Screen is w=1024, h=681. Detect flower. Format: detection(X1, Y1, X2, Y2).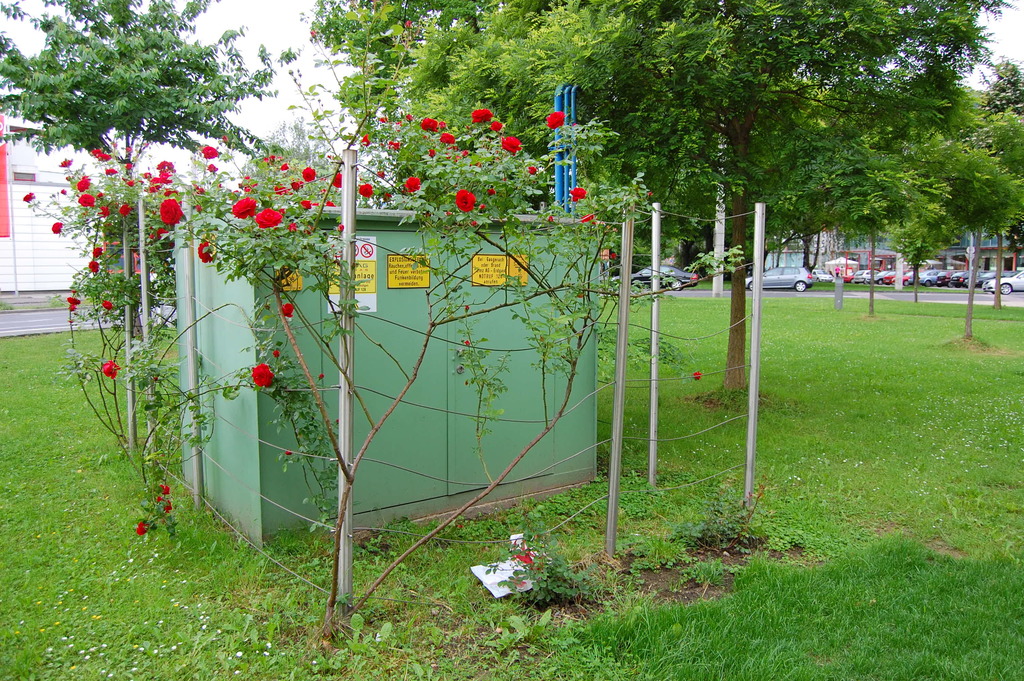
detection(355, 185, 376, 197).
